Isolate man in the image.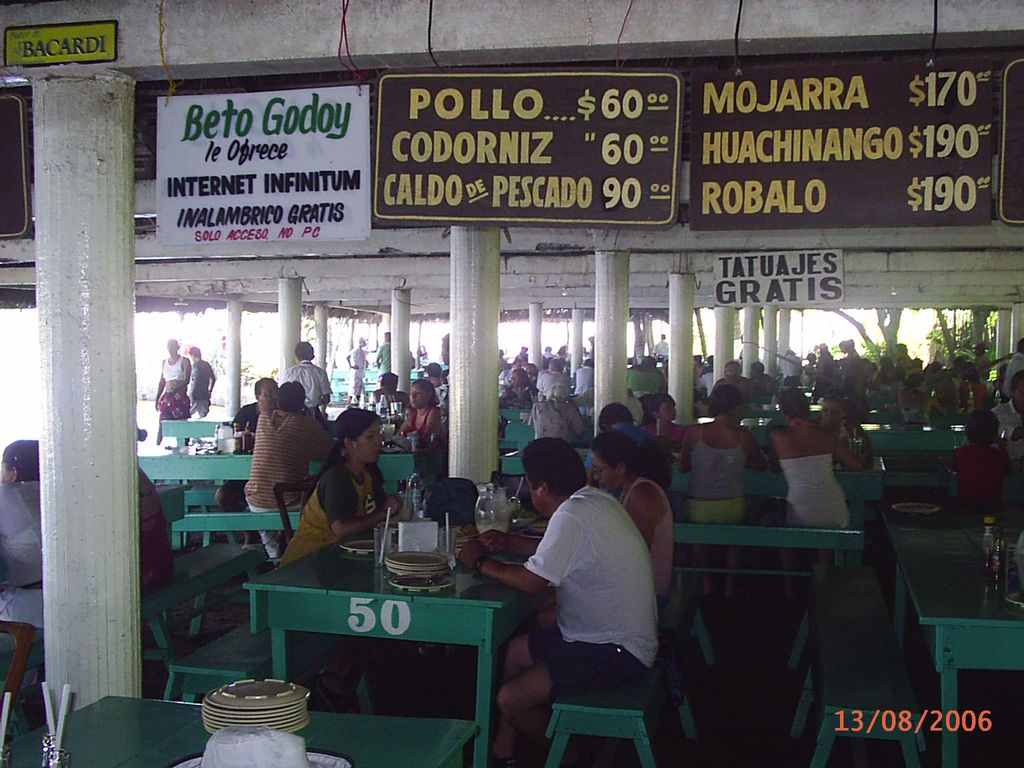
Isolated region: region(781, 353, 808, 377).
